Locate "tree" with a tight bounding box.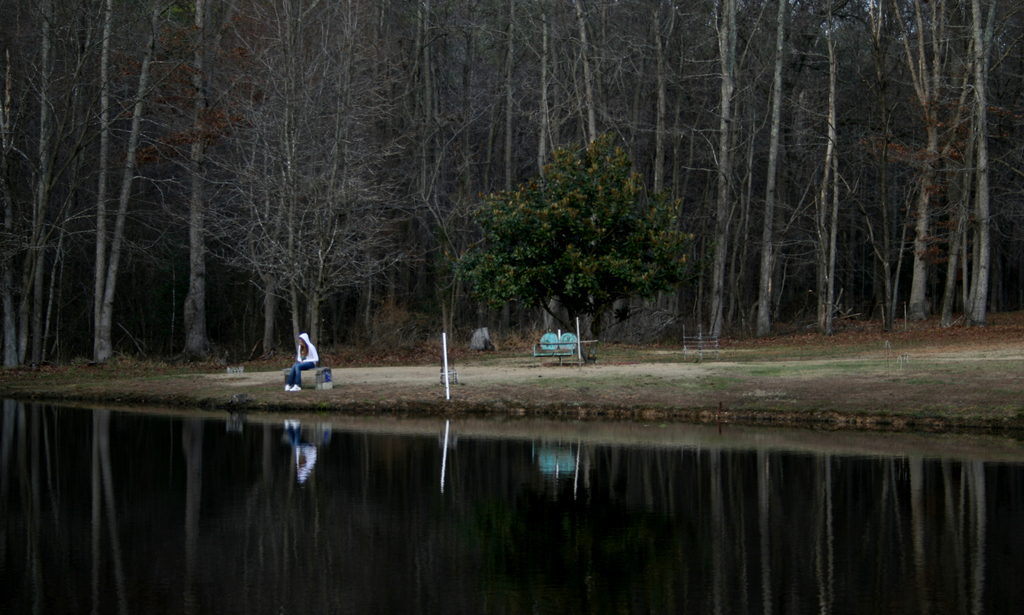
l=514, t=0, r=618, b=365.
